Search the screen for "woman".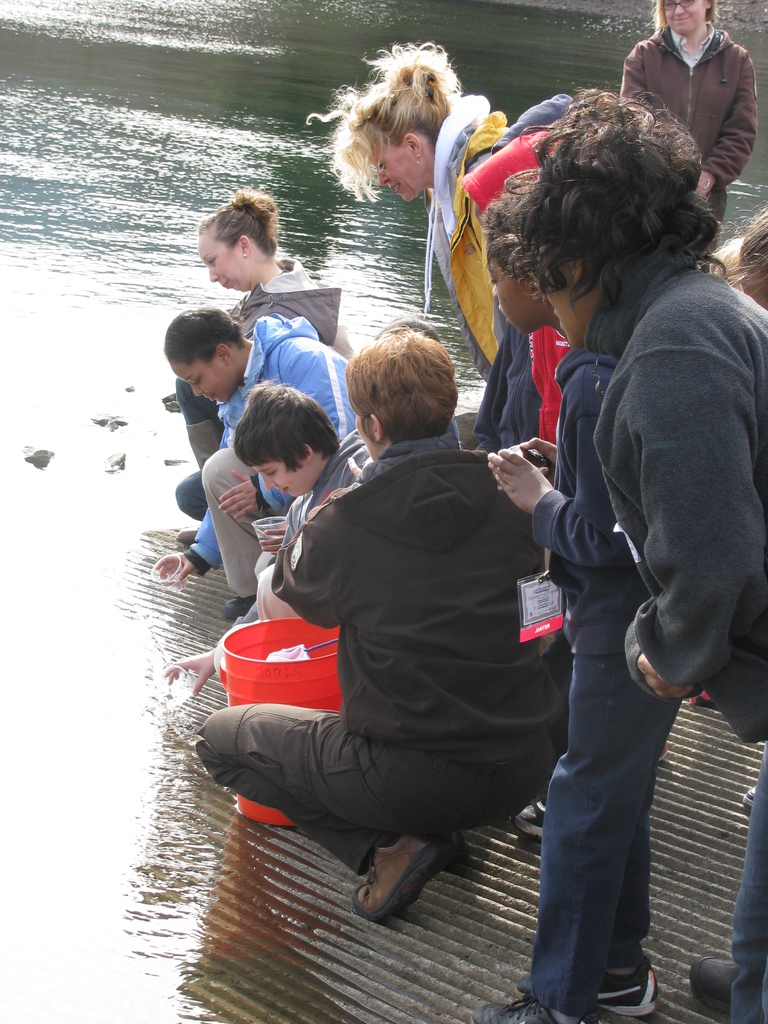
Found at <bbox>492, 69, 750, 1023</bbox>.
